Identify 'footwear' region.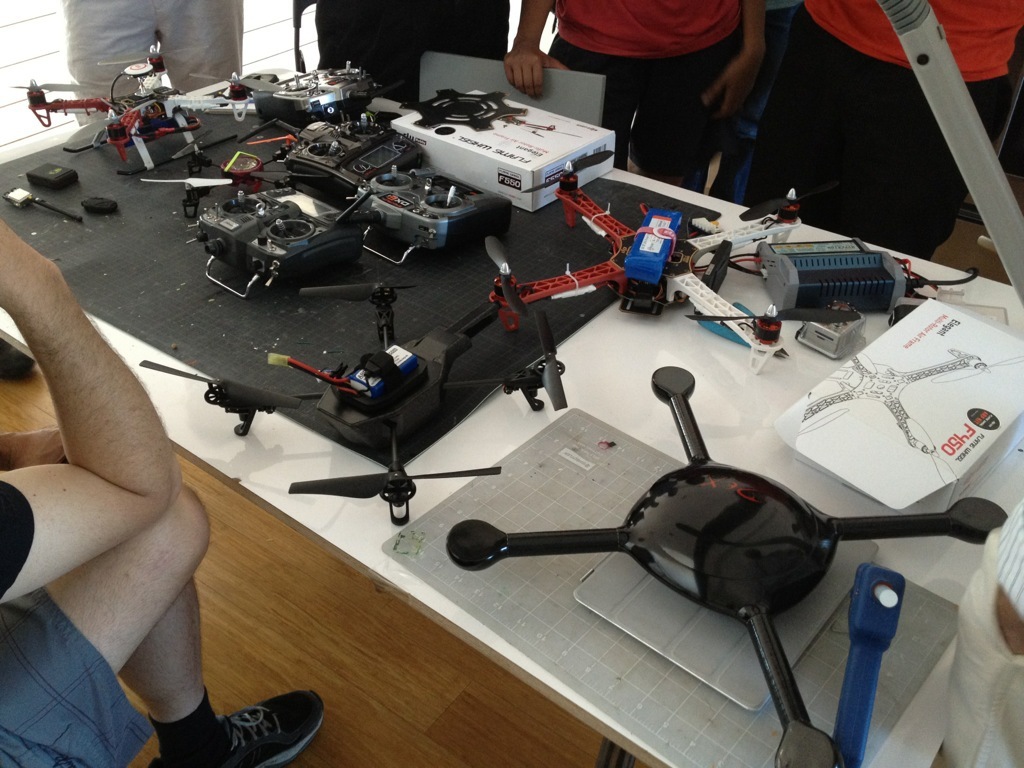
Region: bbox=[188, 688, 311, 761].
